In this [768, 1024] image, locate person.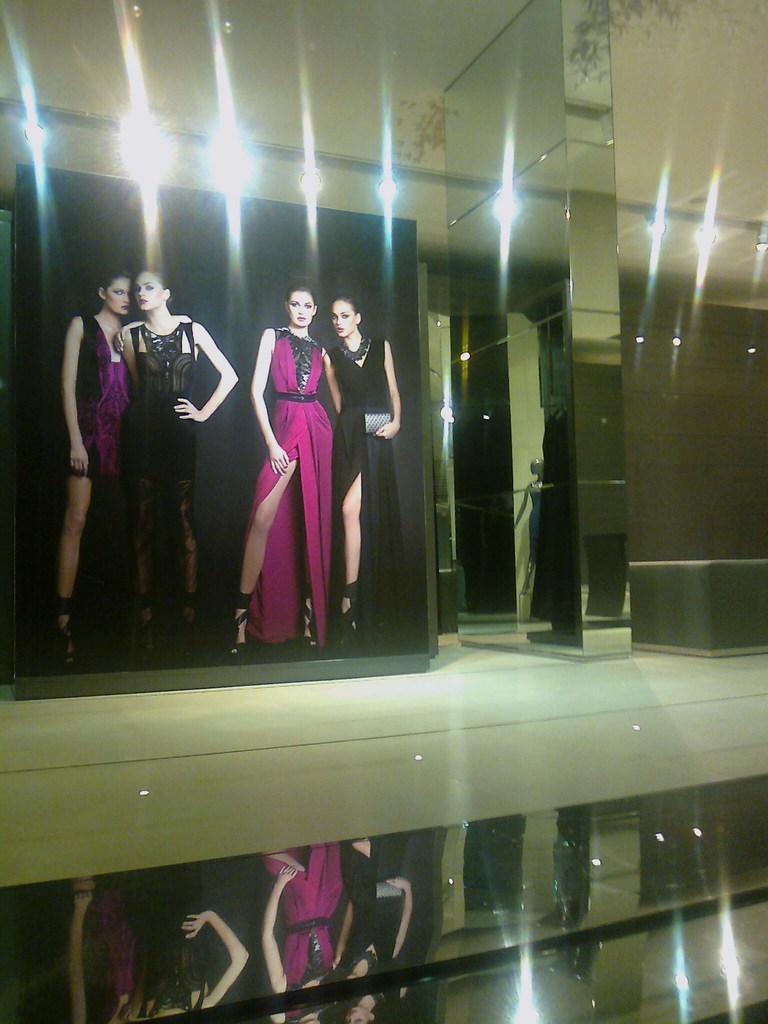
Bounding box: x1=54, y1=266, x2=192, y2=665.
